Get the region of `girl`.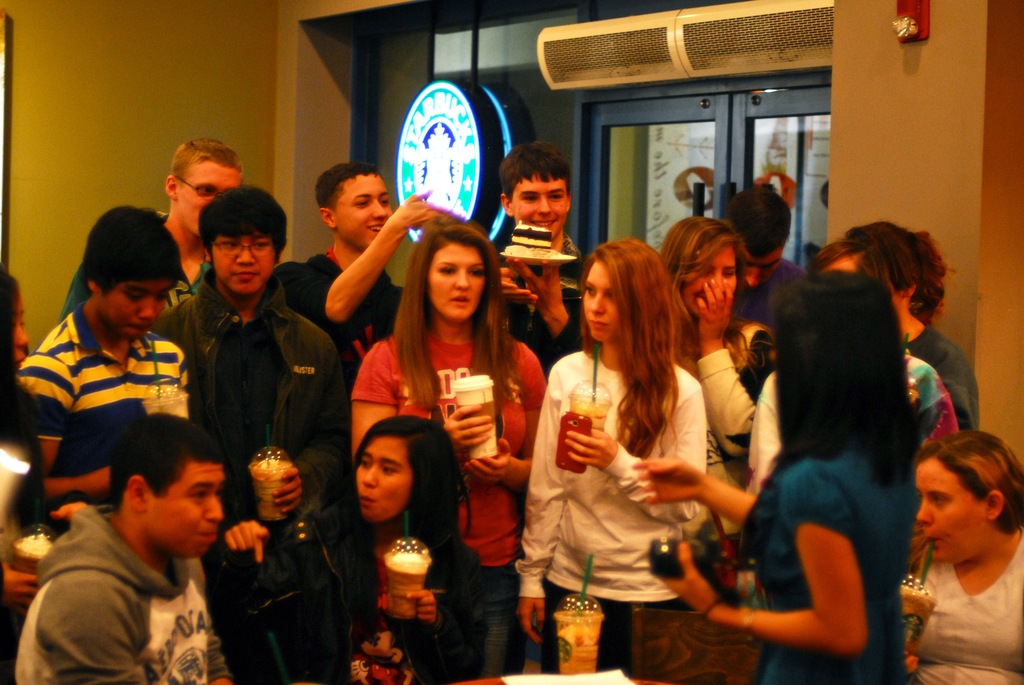
<region>303, 409, 493, 684</region>.
